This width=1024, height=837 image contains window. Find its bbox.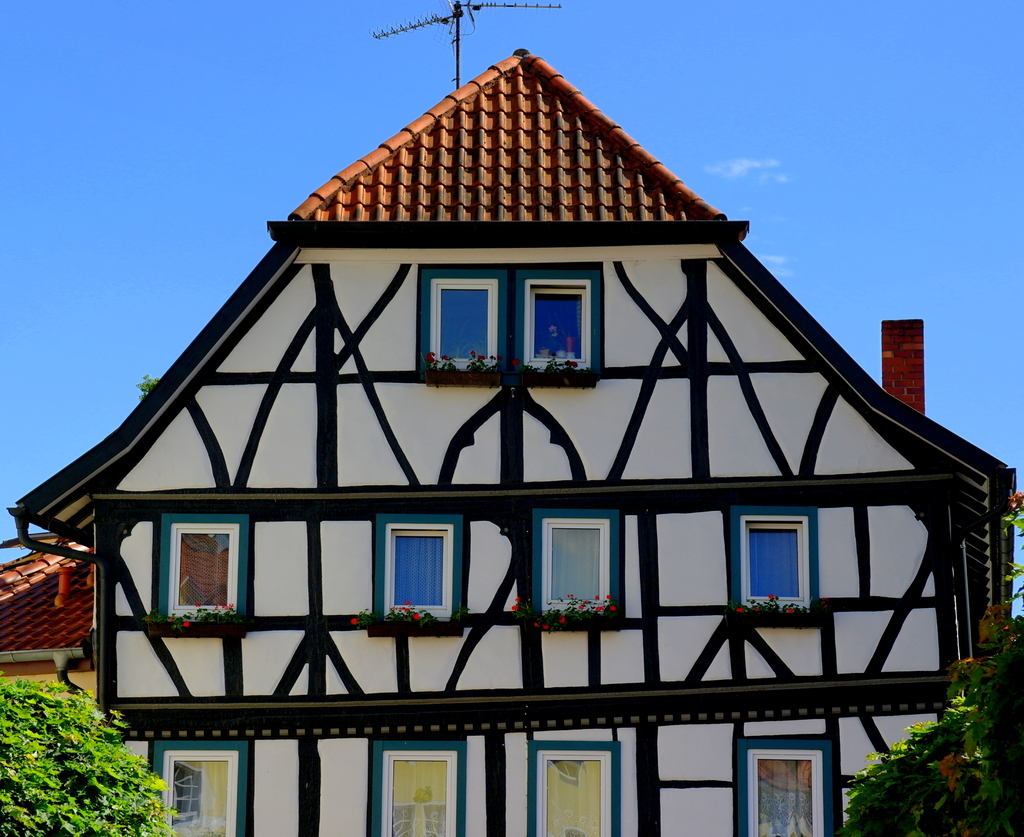
{"left": 418, "top": 266, "right": 605, "bottom": 379}.
